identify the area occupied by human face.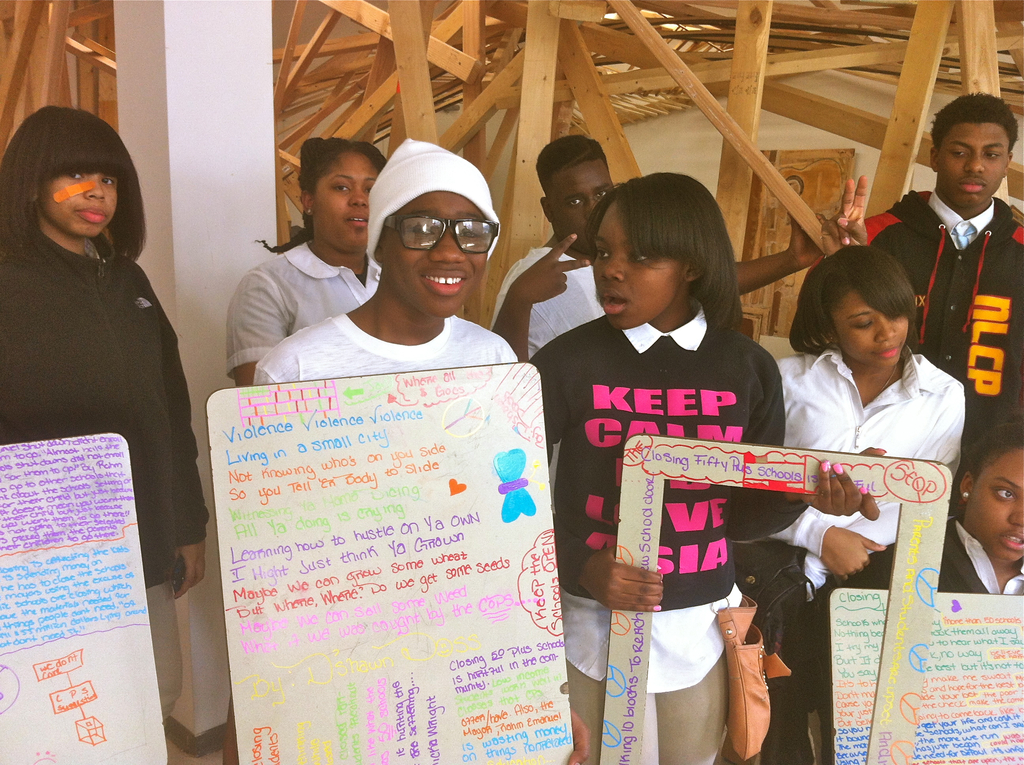
Area: (x1=831, y1=270, x2=911, y2=364).
